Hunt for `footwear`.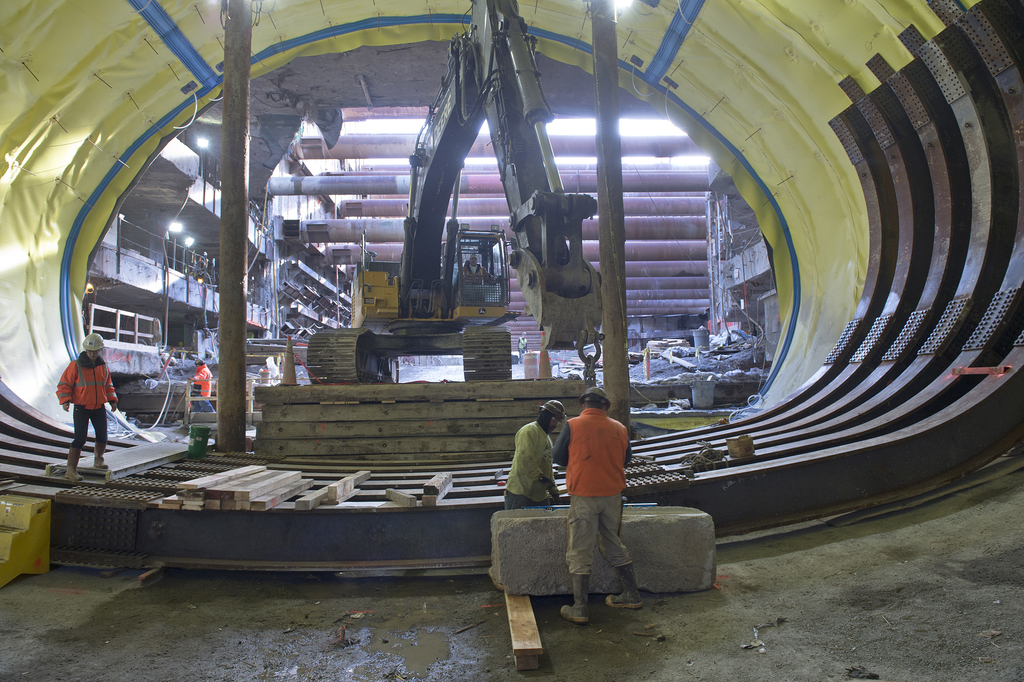
Hunted down at crop(605, 589, 644, 611).
